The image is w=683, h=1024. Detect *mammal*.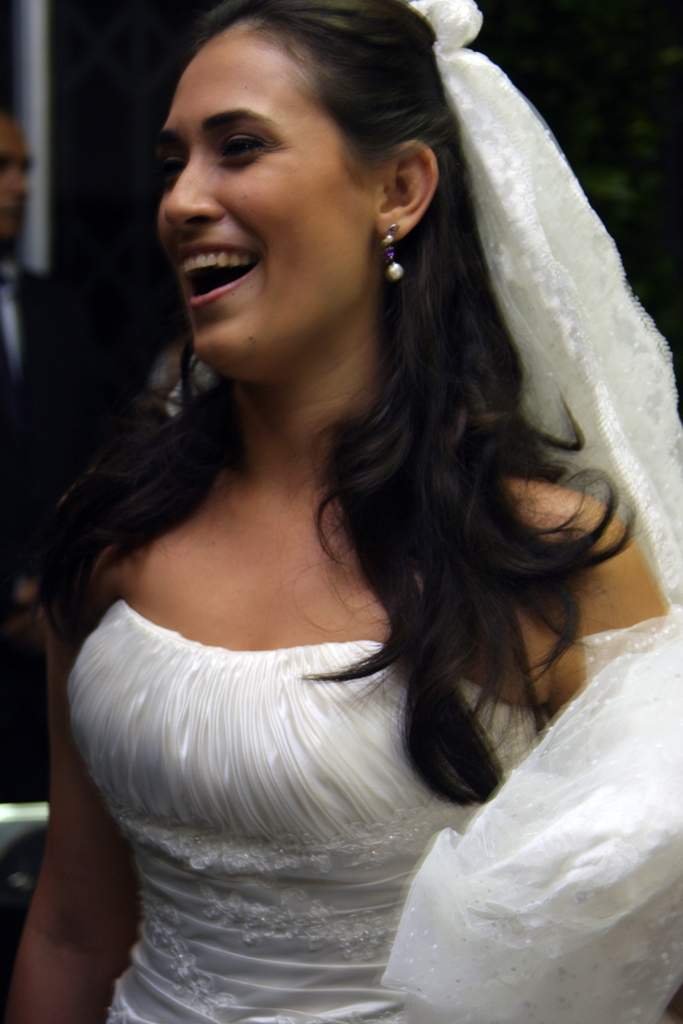
Detection: <region>5, 1, 682, 1019</region>.
